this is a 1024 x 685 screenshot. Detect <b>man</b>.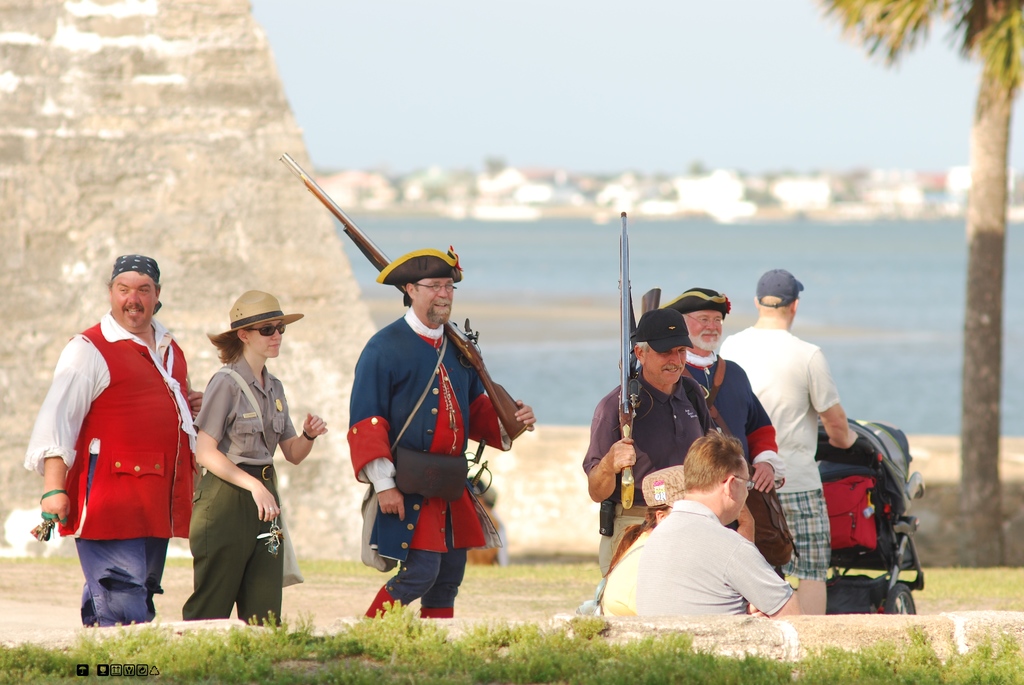
[left=598, top=428, right=798, bottom=624].
